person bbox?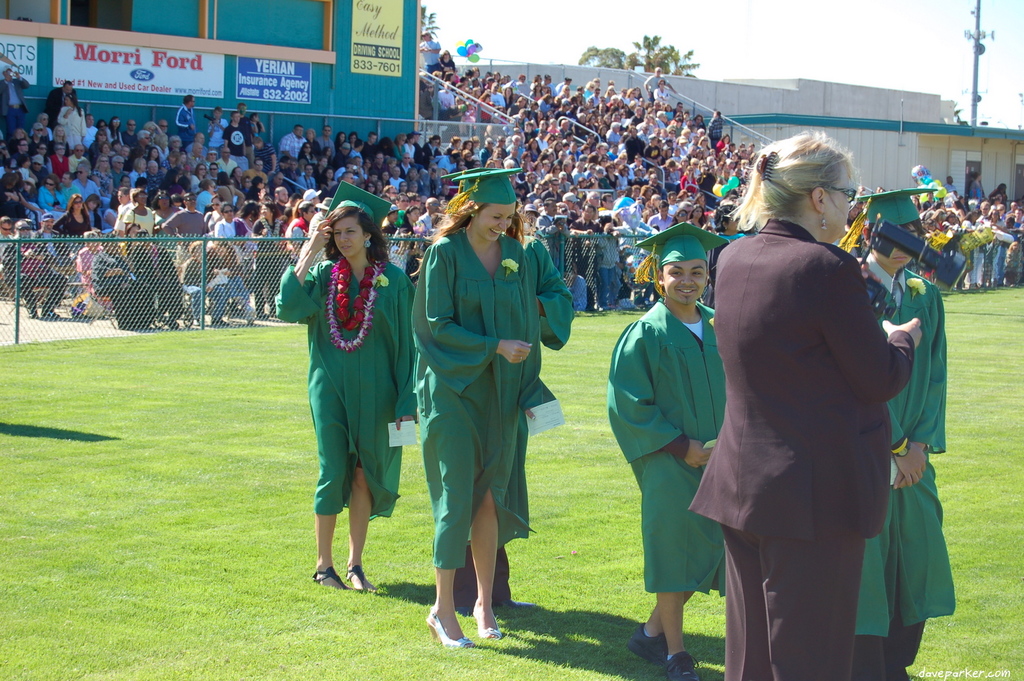
detection(511, 105, 527, 135)
